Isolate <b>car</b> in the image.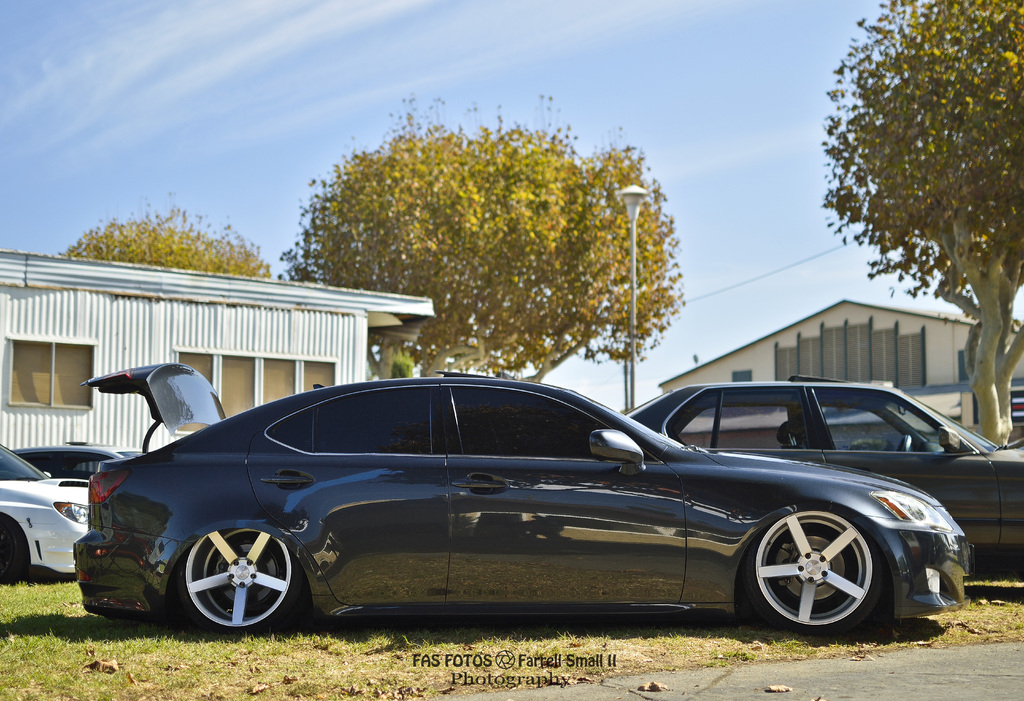
Isolated region: crop(70, 361, 974, 638).
